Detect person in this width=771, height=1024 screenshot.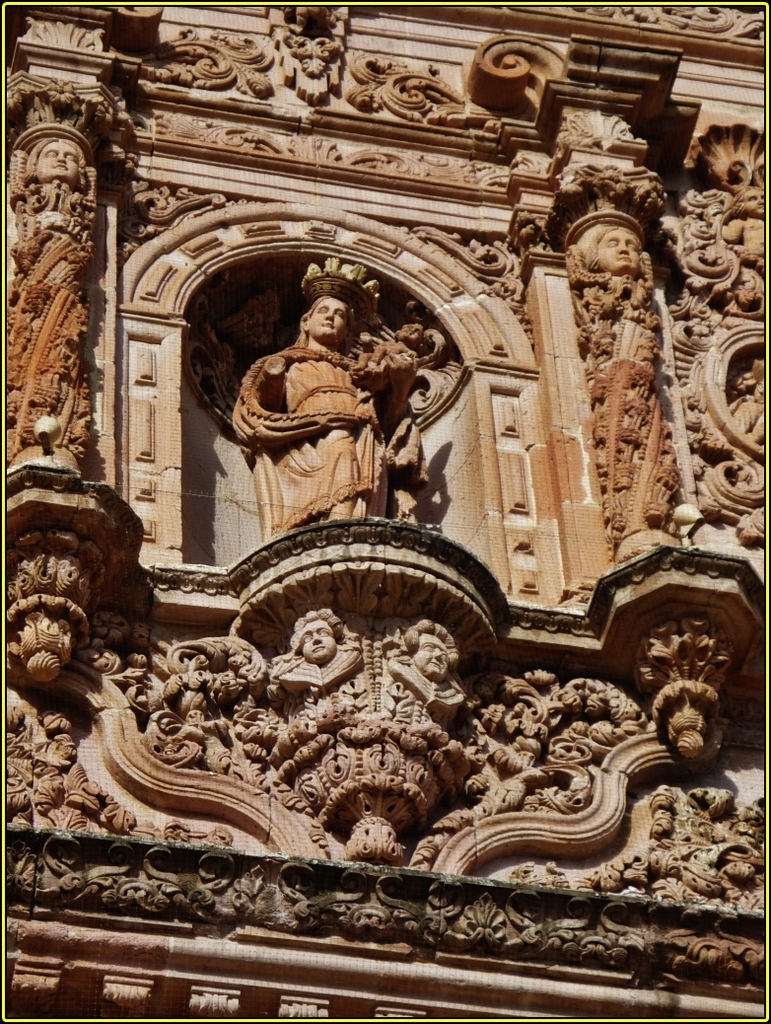
Detection: [247, 296, 421, 539].
